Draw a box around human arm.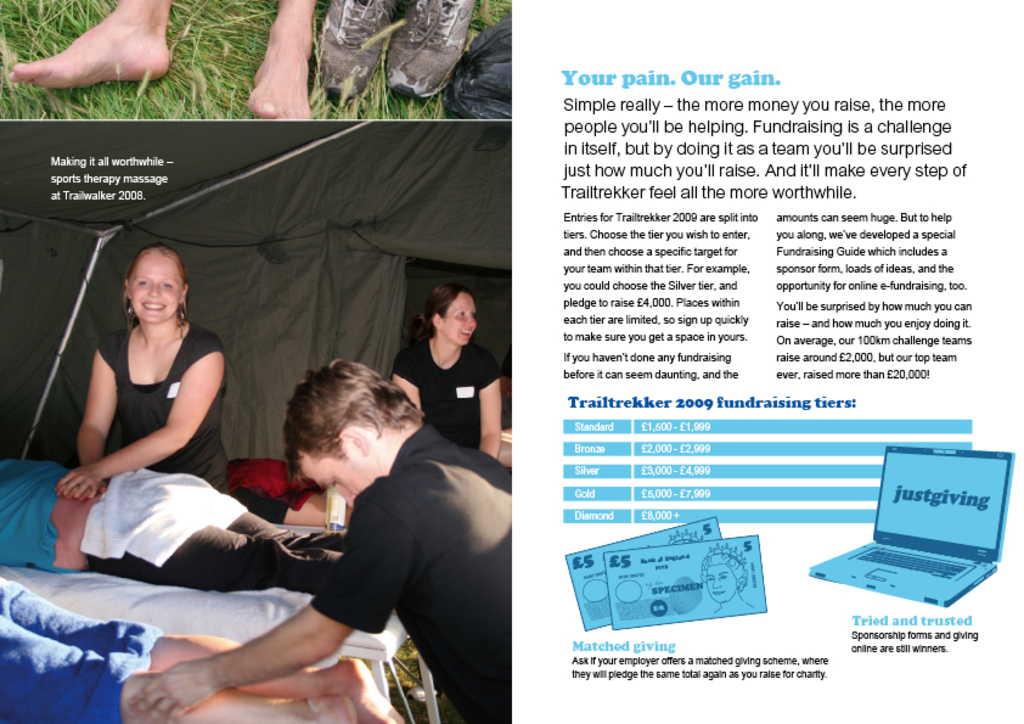
x1=133, y1=479, x2=420, y2=723.
